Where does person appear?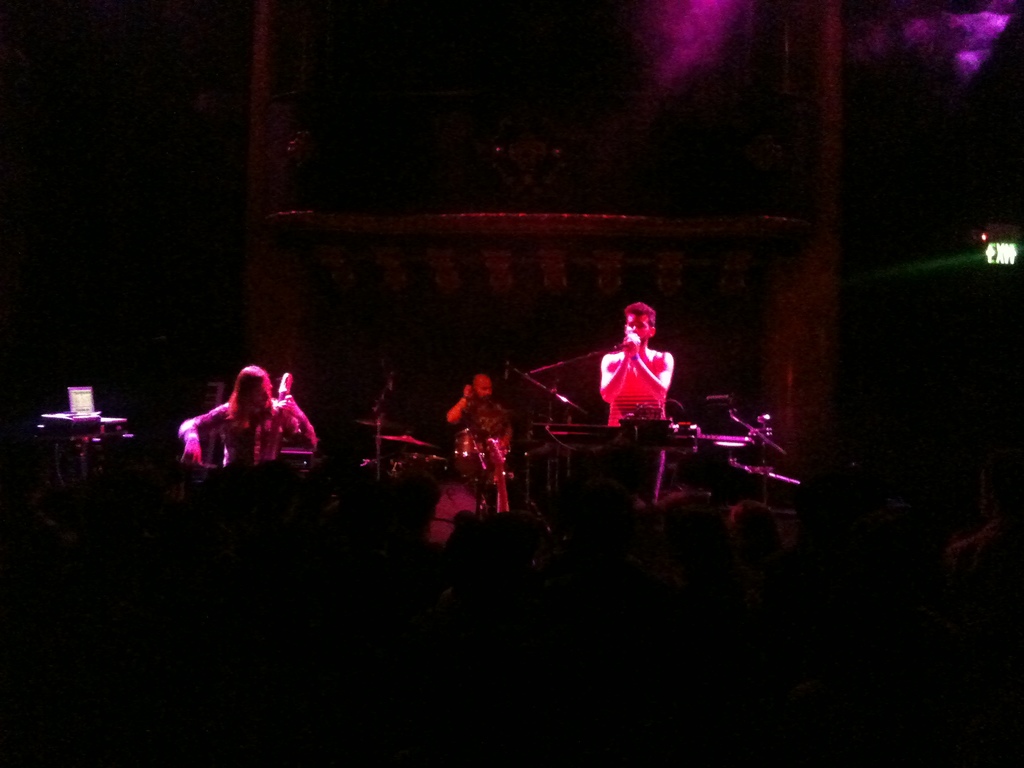
Appears at bbox=(190, 358, 307, 483).
